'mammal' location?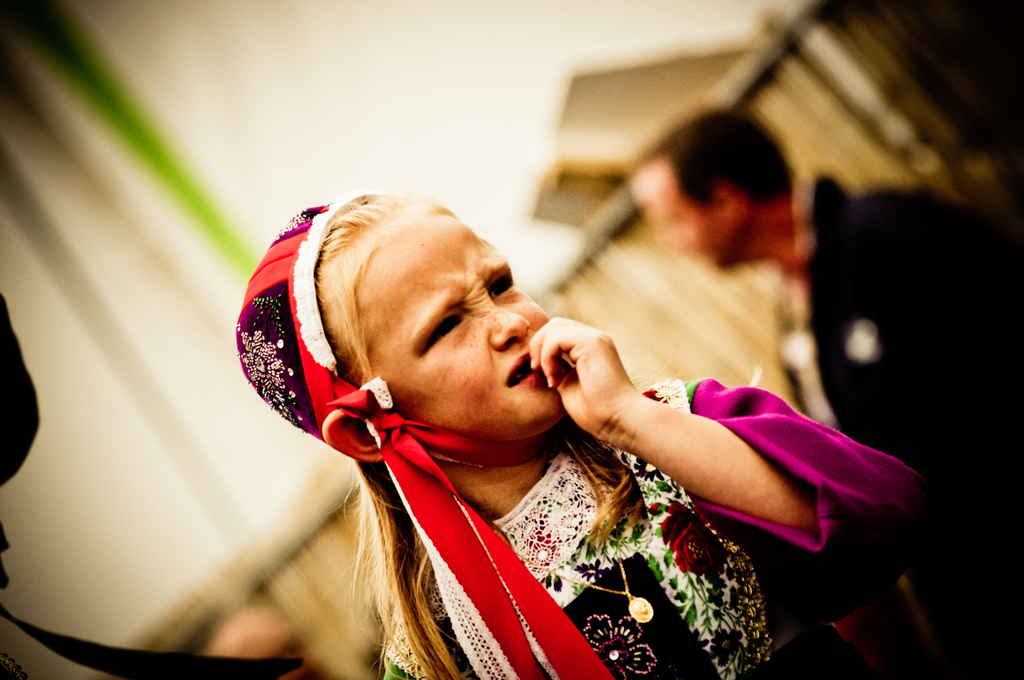
(x1=234, y1=186, x2=940, y2=679)
